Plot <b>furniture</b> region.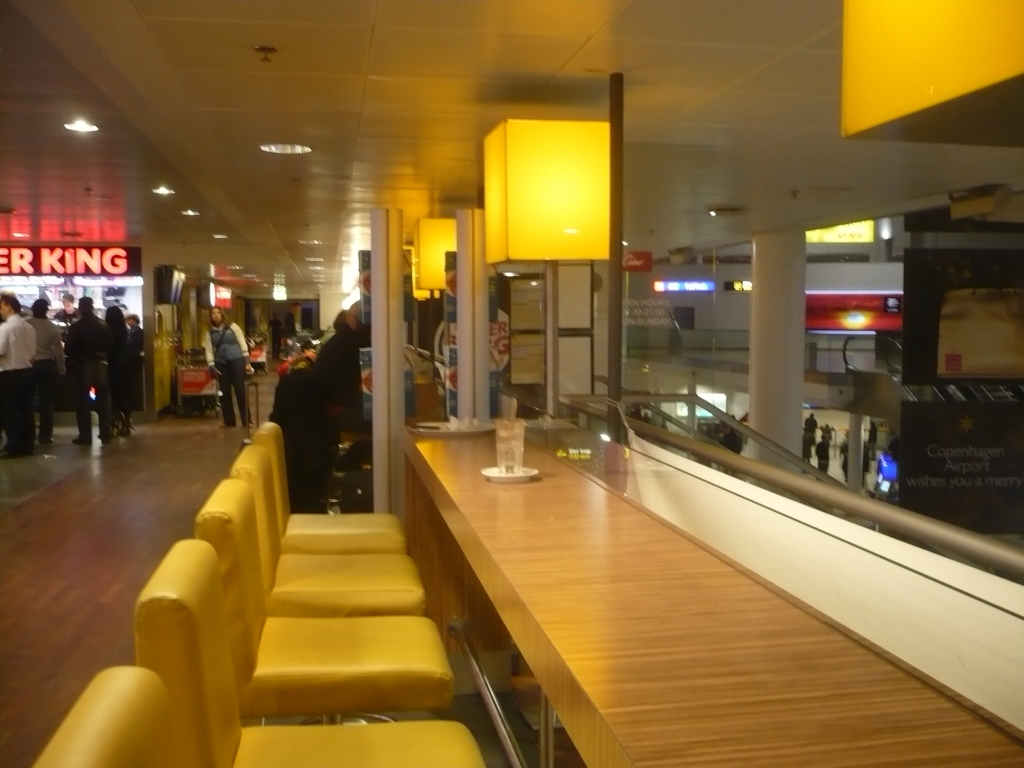
Plotted at 251:420:401:552.
